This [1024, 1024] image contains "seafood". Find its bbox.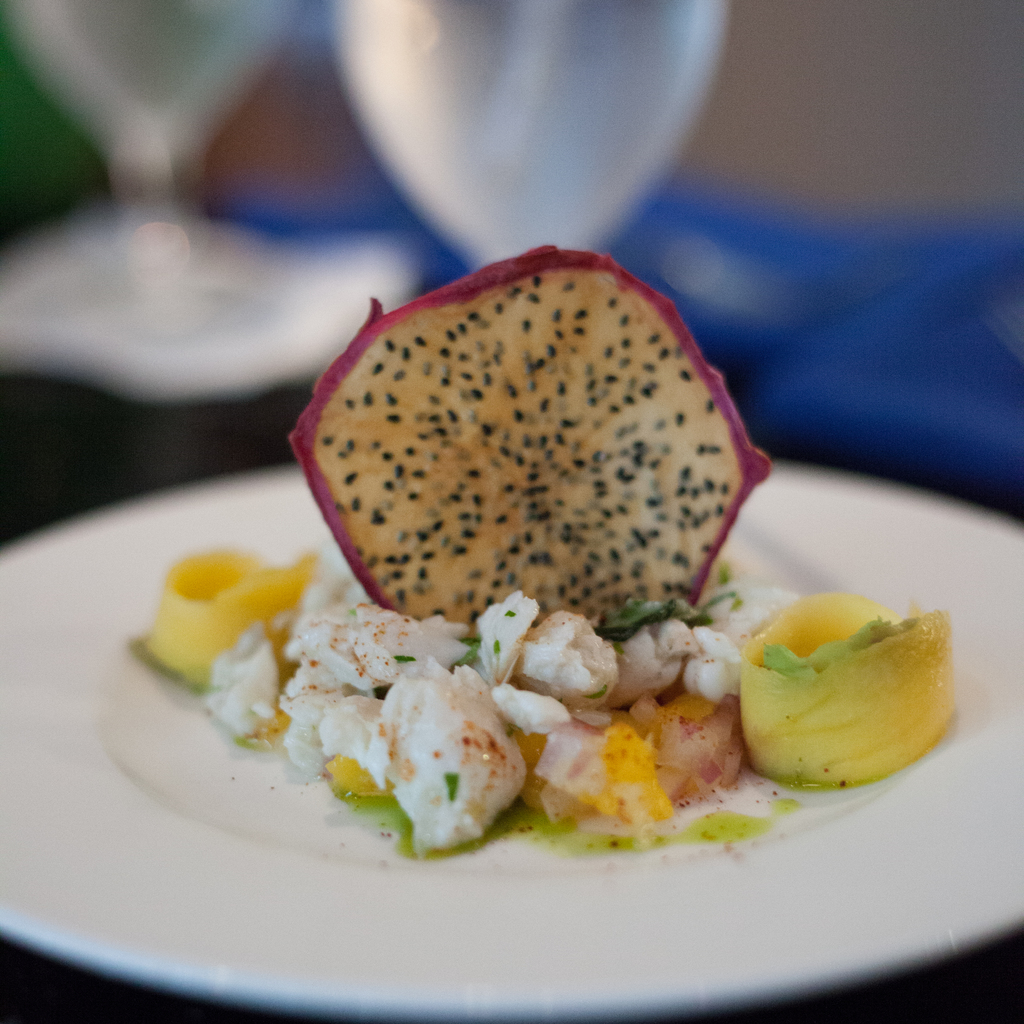
x1=143 y1=547 x2=323 y2=685.
